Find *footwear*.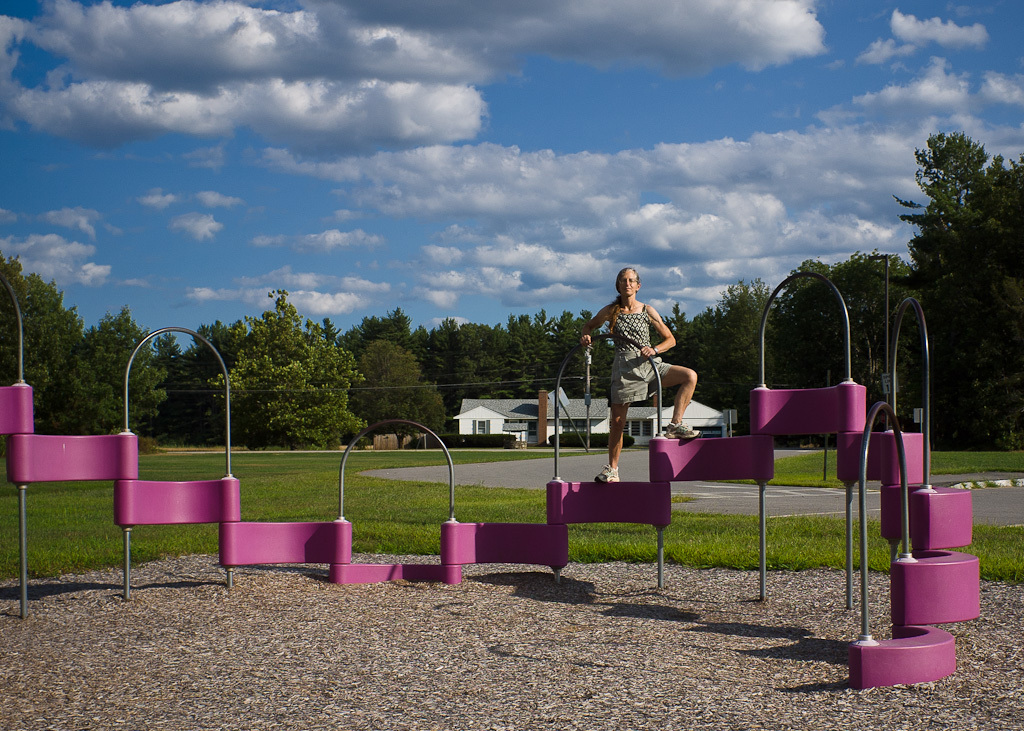
(665, 417, 703, 440).
